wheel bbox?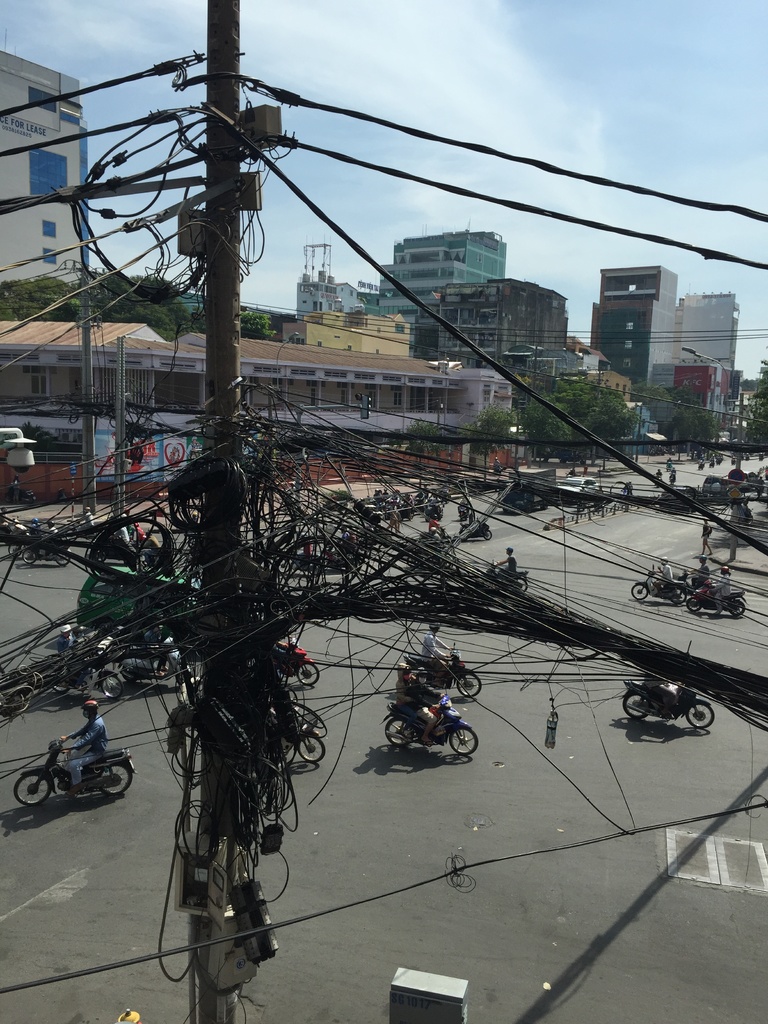
locate(294, 734, 328, 764)
